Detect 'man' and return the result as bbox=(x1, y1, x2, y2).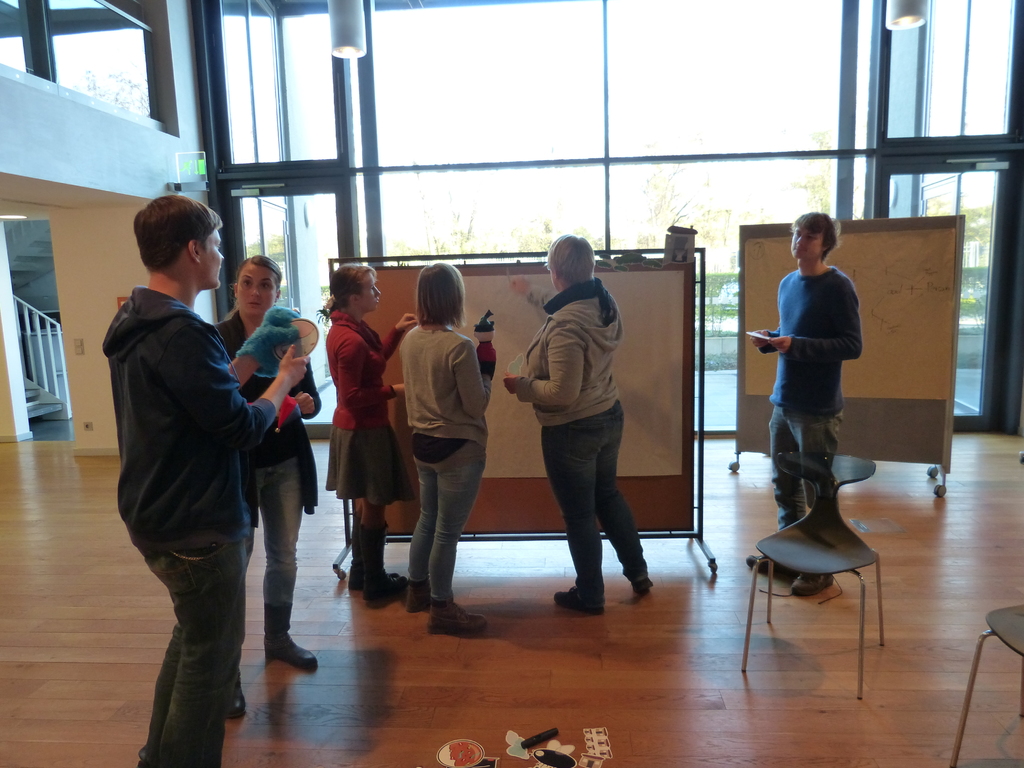
bbox=(97, 194, 307, 767).
